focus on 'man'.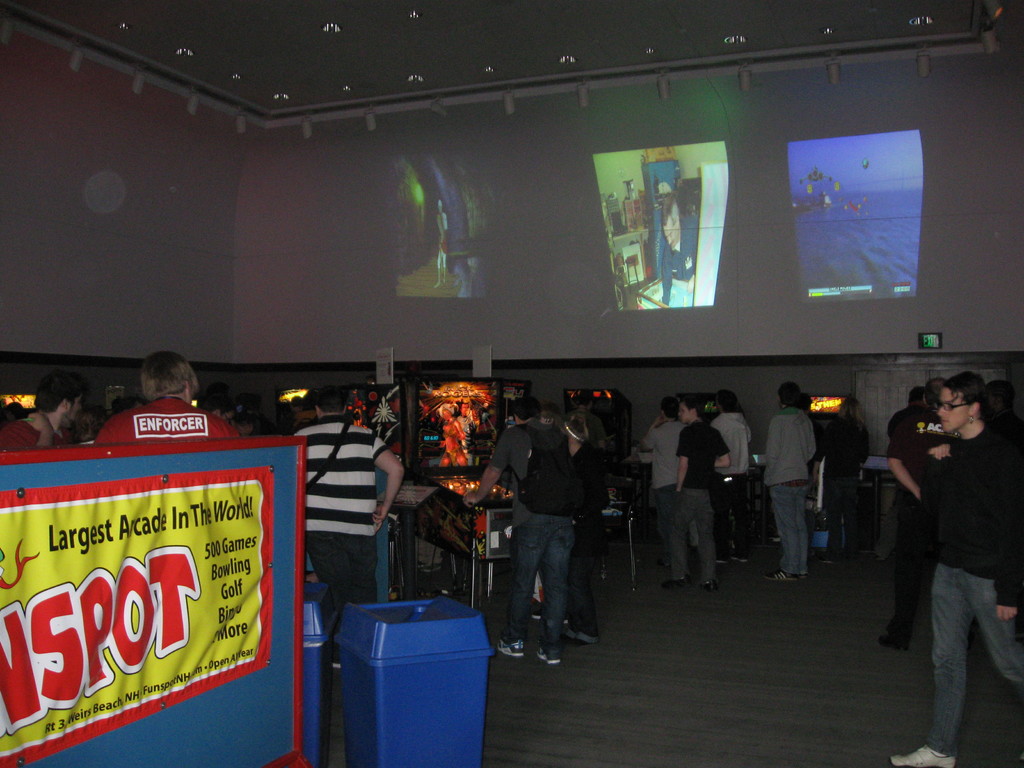
Focused at (93, 348, 251, 442).
